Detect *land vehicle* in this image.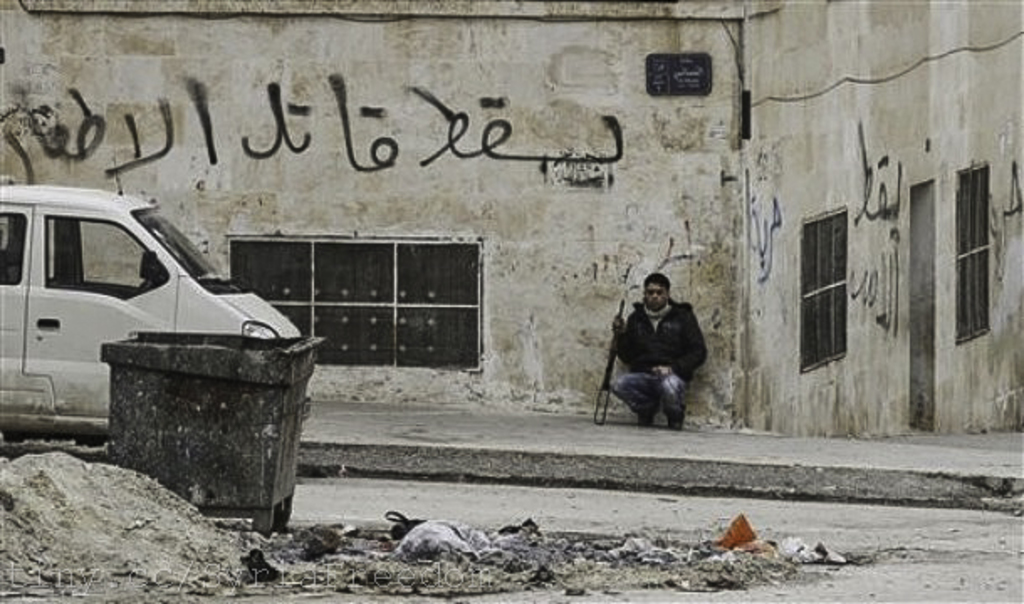
Detection: (x1=0, y1=178, x2=327, y2=455).
